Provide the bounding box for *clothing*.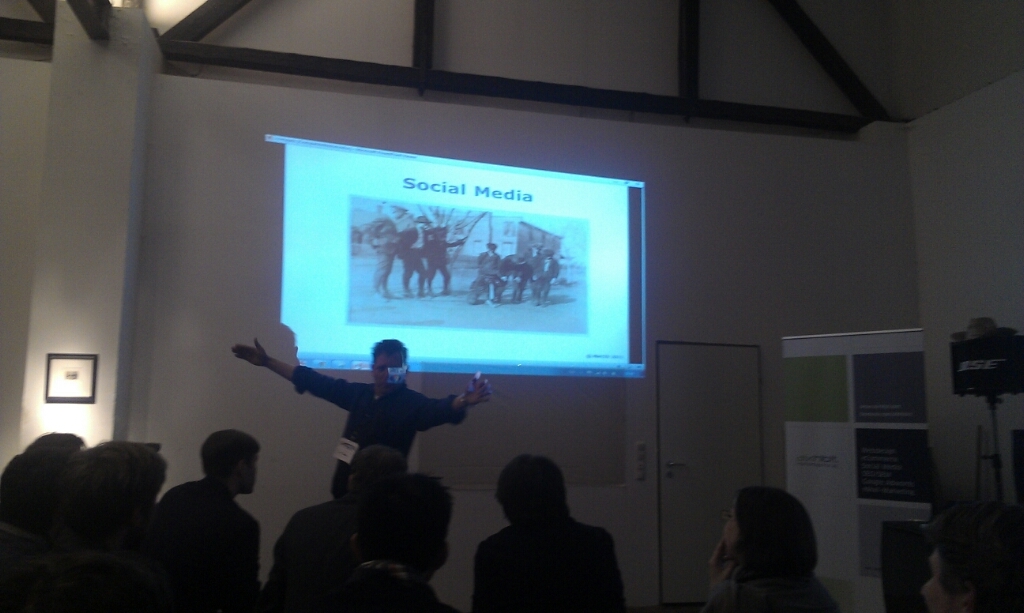
<region>285, 363, 458, 497</region>.
